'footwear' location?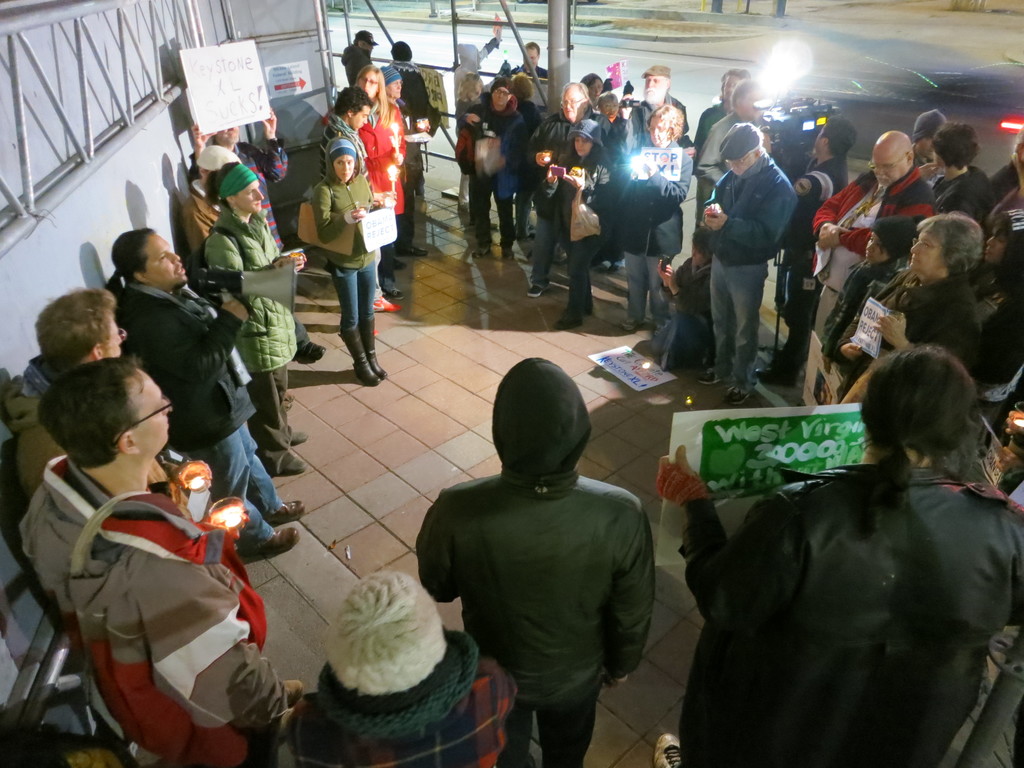
751 365 784 388
